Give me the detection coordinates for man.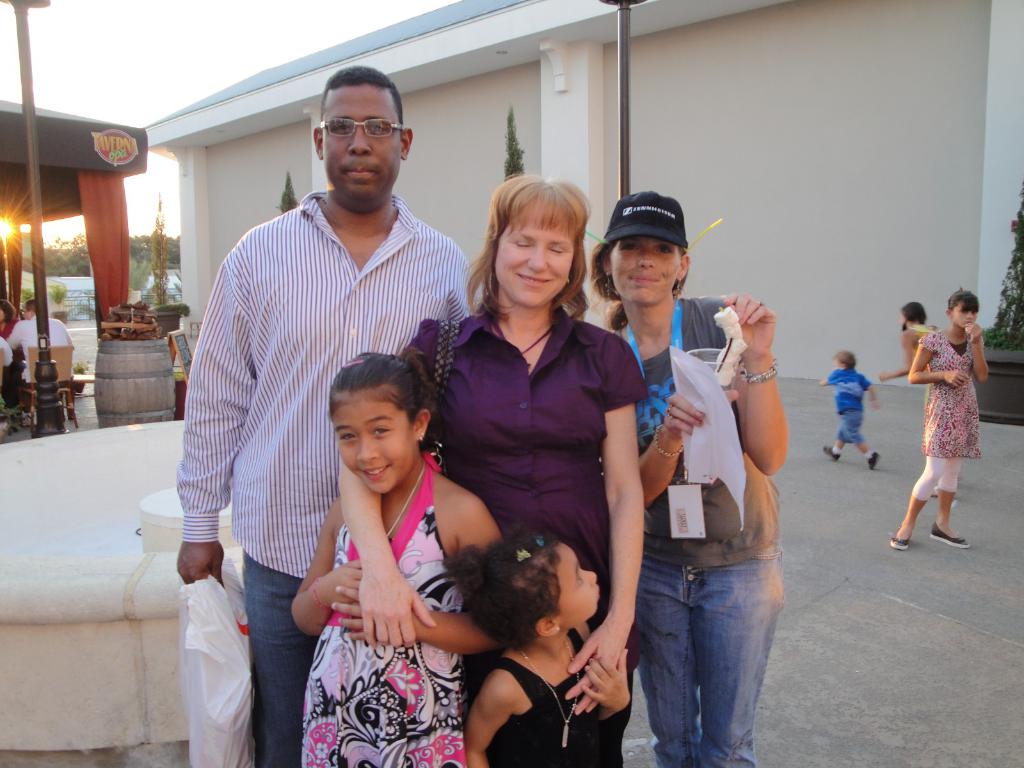
region(10, 287, 72, 428).
